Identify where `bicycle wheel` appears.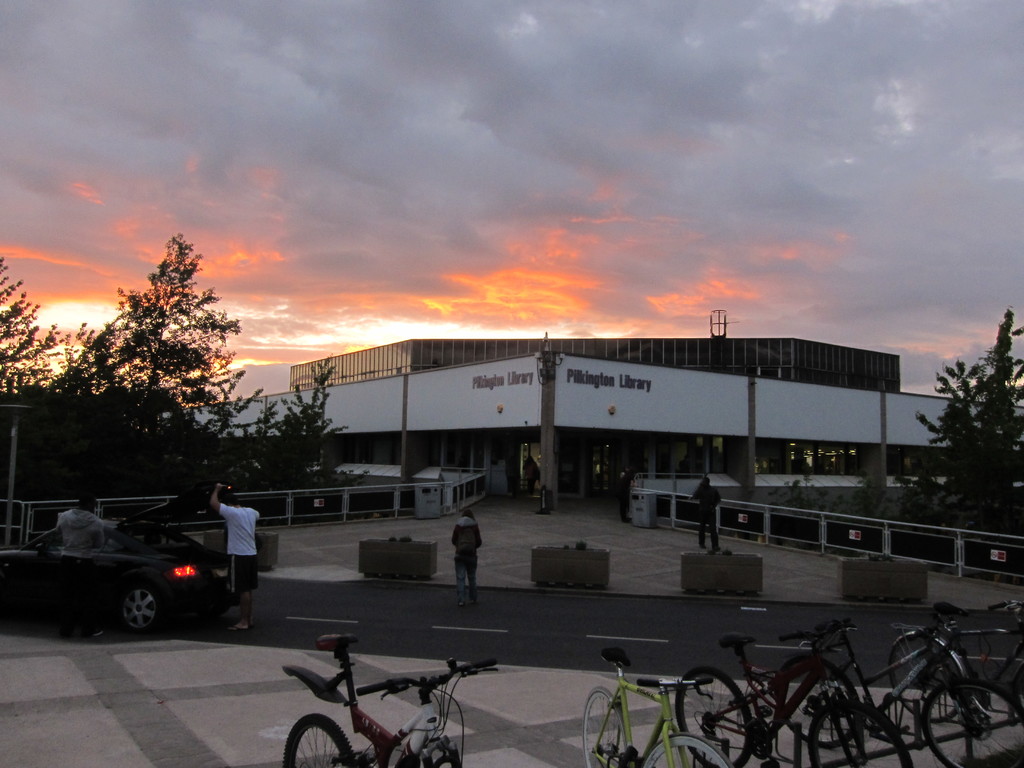
Appears at bbox=[915, 671, 1023, 767].
